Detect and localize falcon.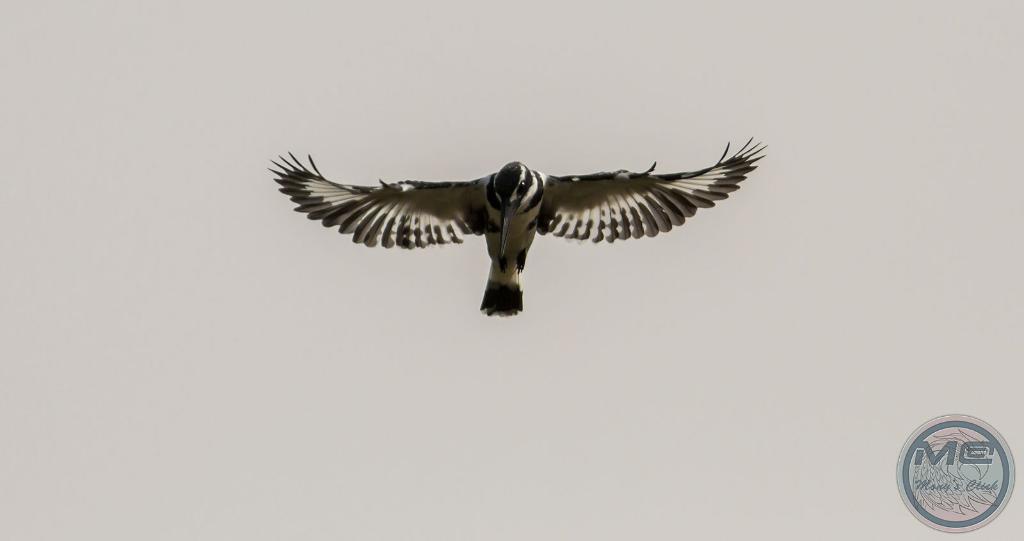
Localized at x1=266 y1=136 x2=768 y2=316.
